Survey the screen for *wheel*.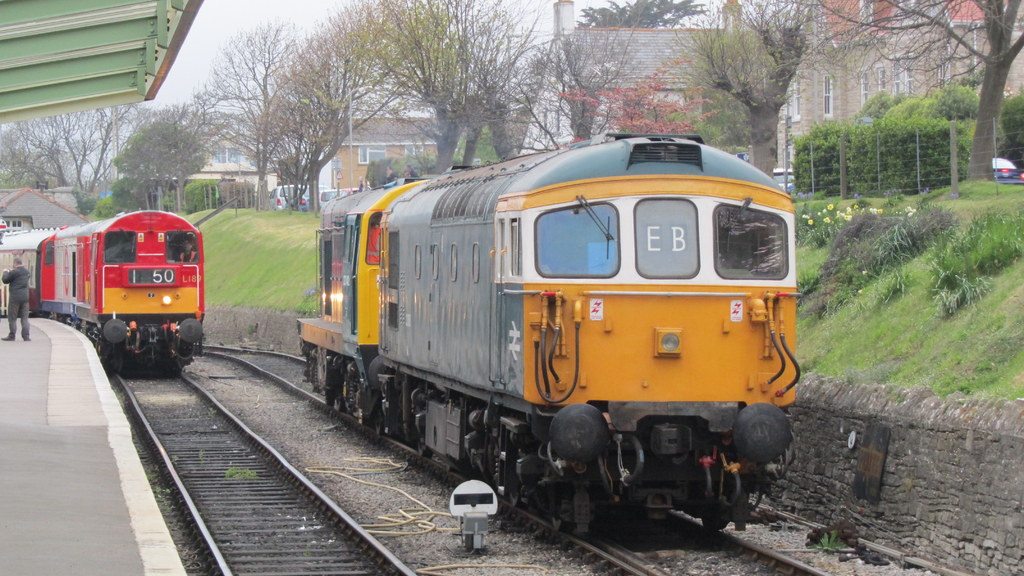
Survey found: 552:512:571:530.
